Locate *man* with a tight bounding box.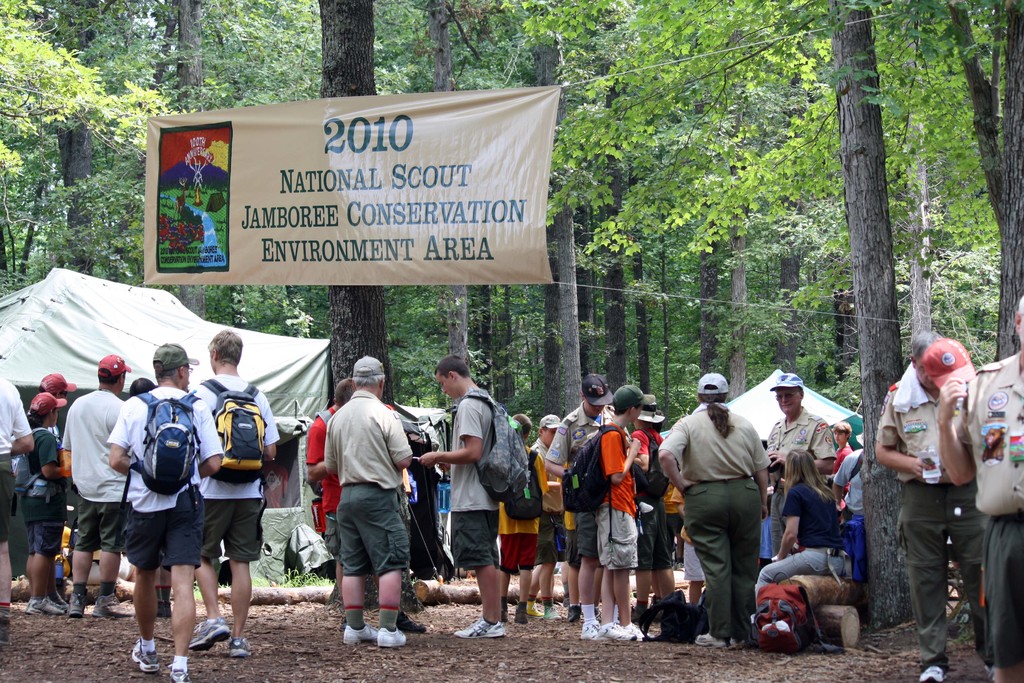
box(765, 373, 839, 561).
